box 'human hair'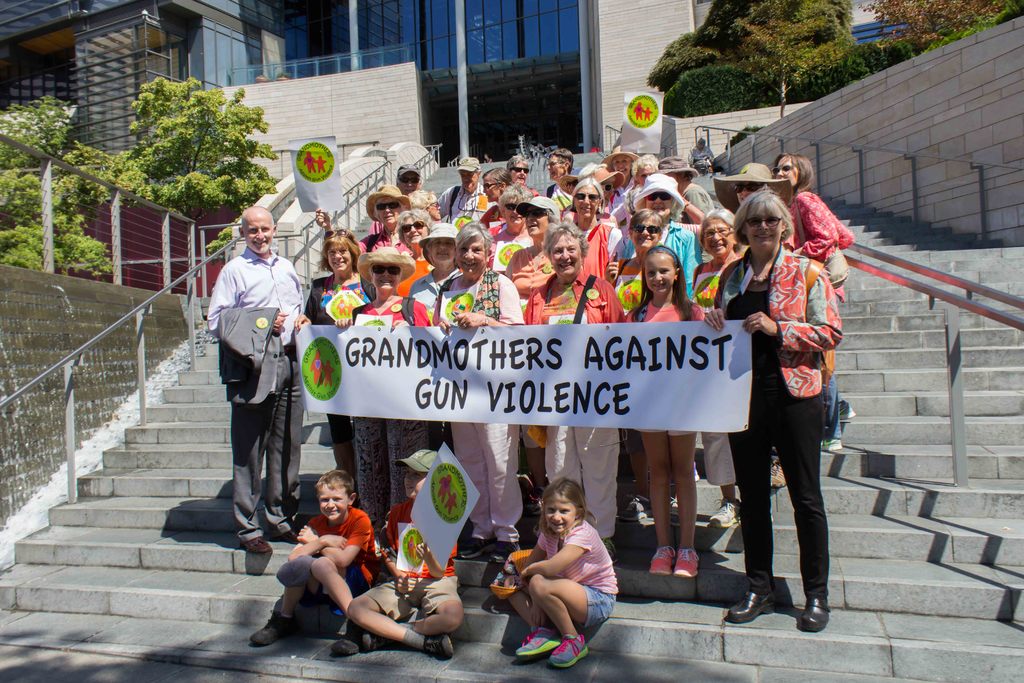
bbox(499, 179, 532, 214)
